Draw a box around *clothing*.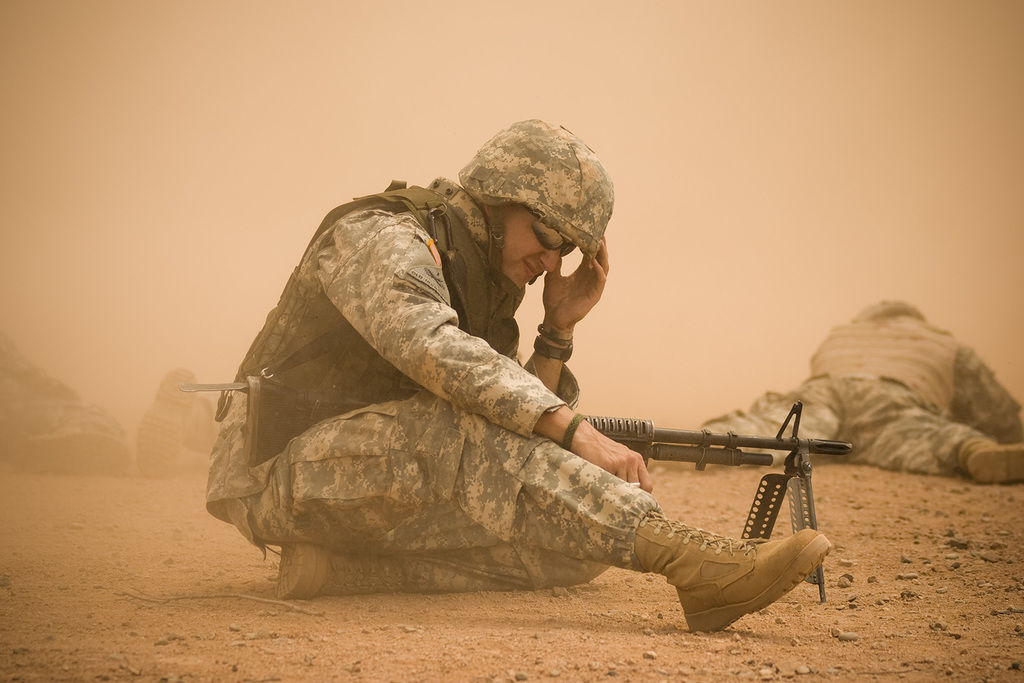
Rect(698, 314, 1023, 477).
